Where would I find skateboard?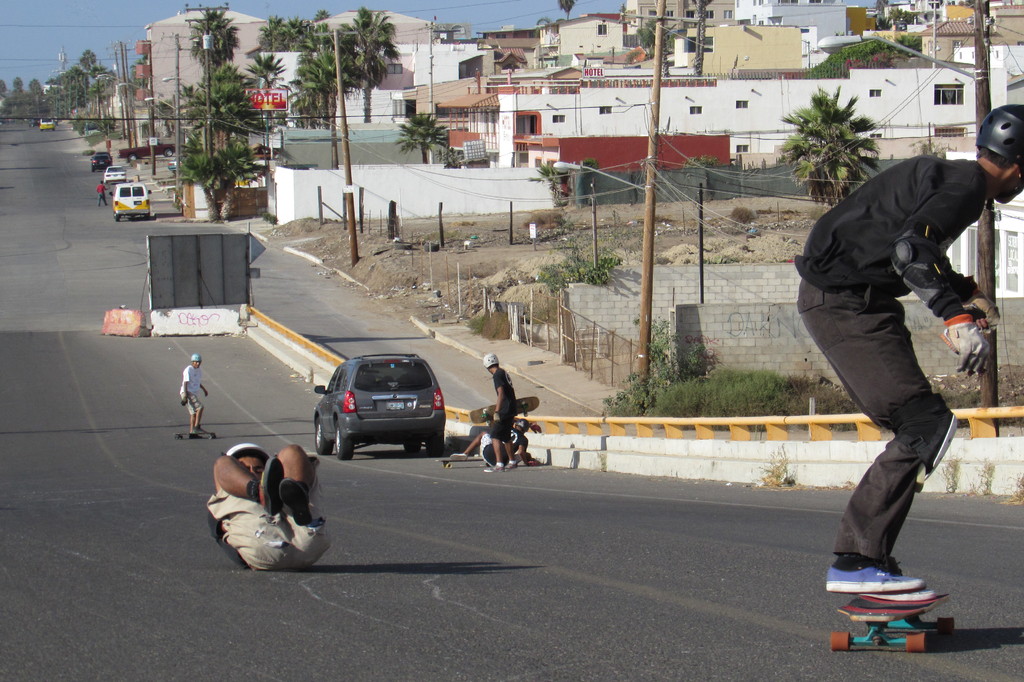
At detection(467, 396, 541, 424).
